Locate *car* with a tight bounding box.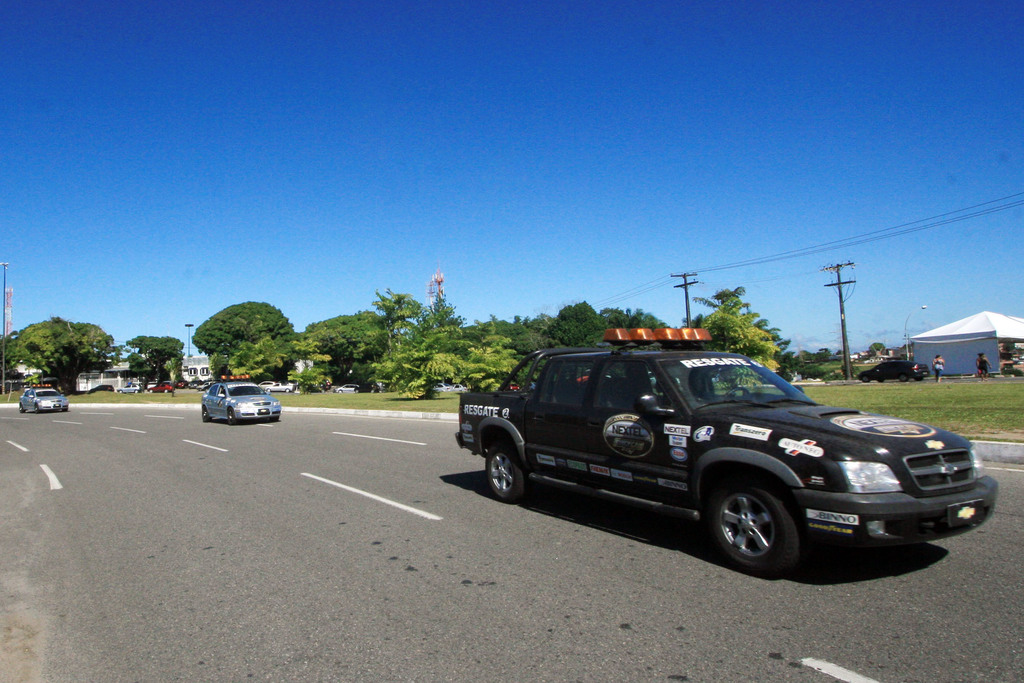
200,375,280,423.
